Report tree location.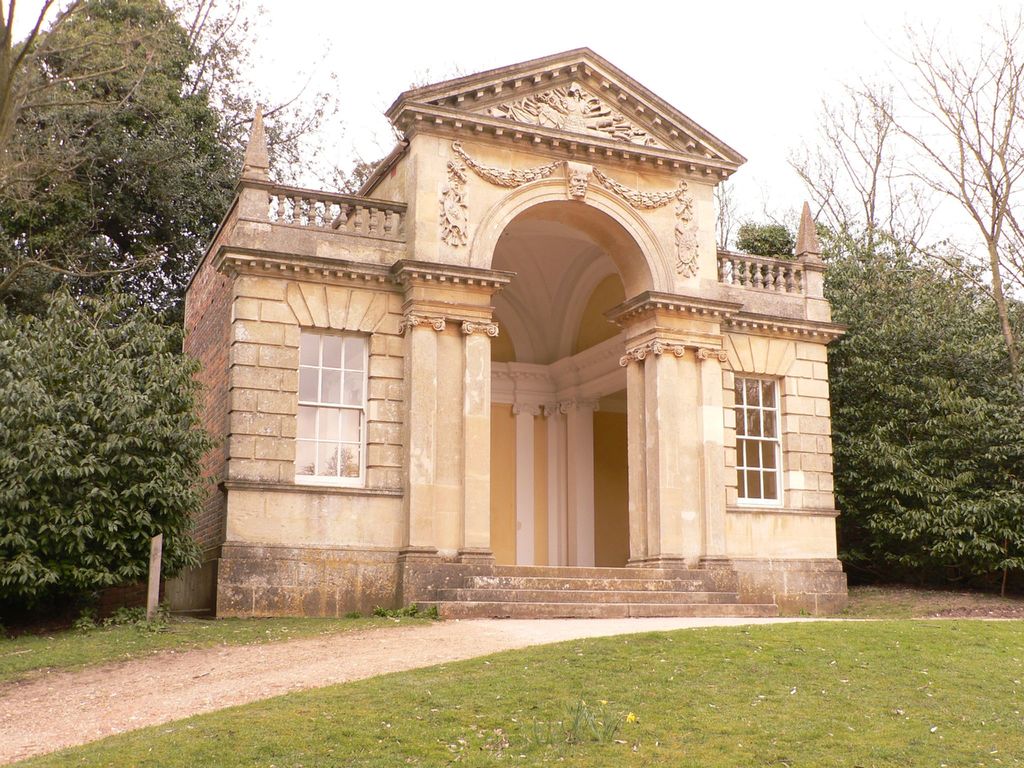
Report: region(349, 69, 486, 192).
